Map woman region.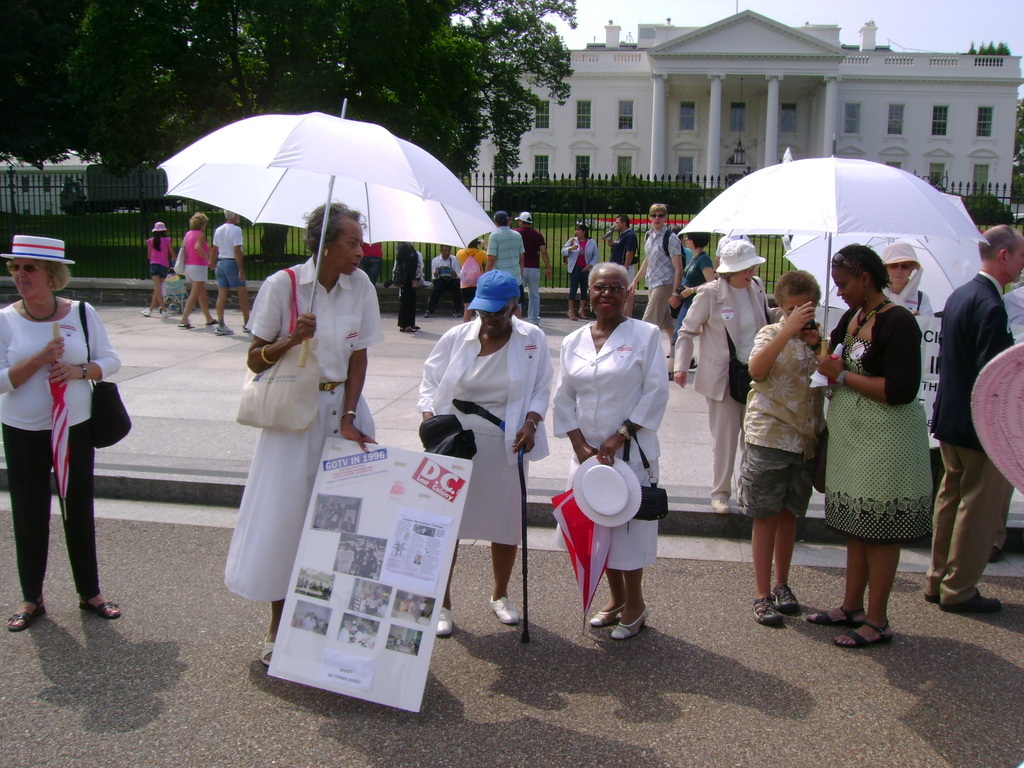
Mapped to <region>417, 274, 556, 645</region>.
